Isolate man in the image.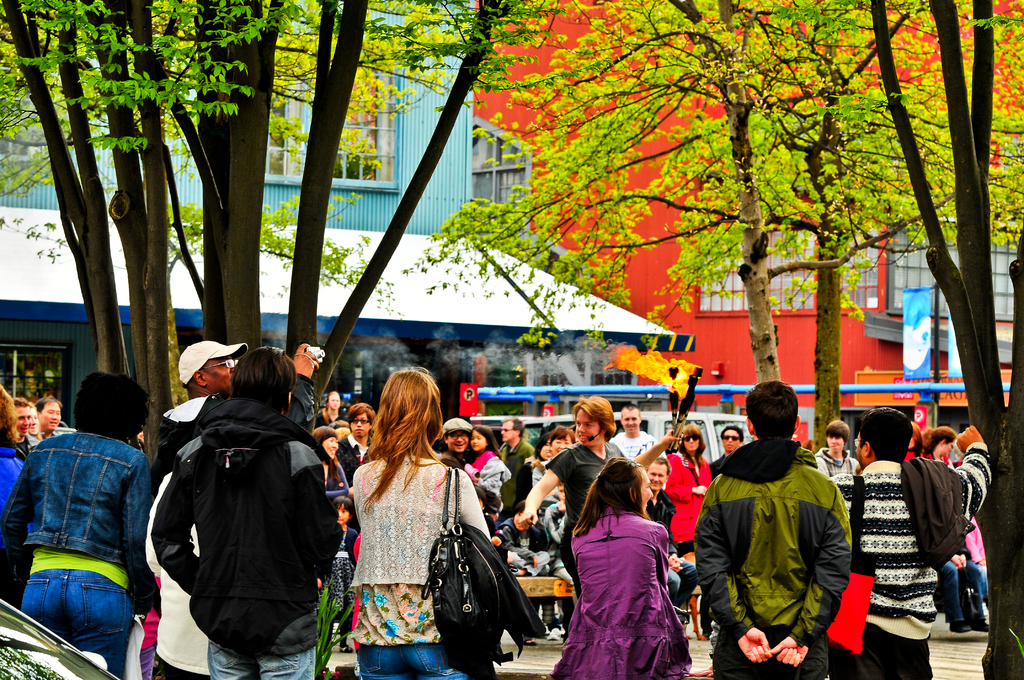
Isolated region: detection(438, 416, 476, 471).
